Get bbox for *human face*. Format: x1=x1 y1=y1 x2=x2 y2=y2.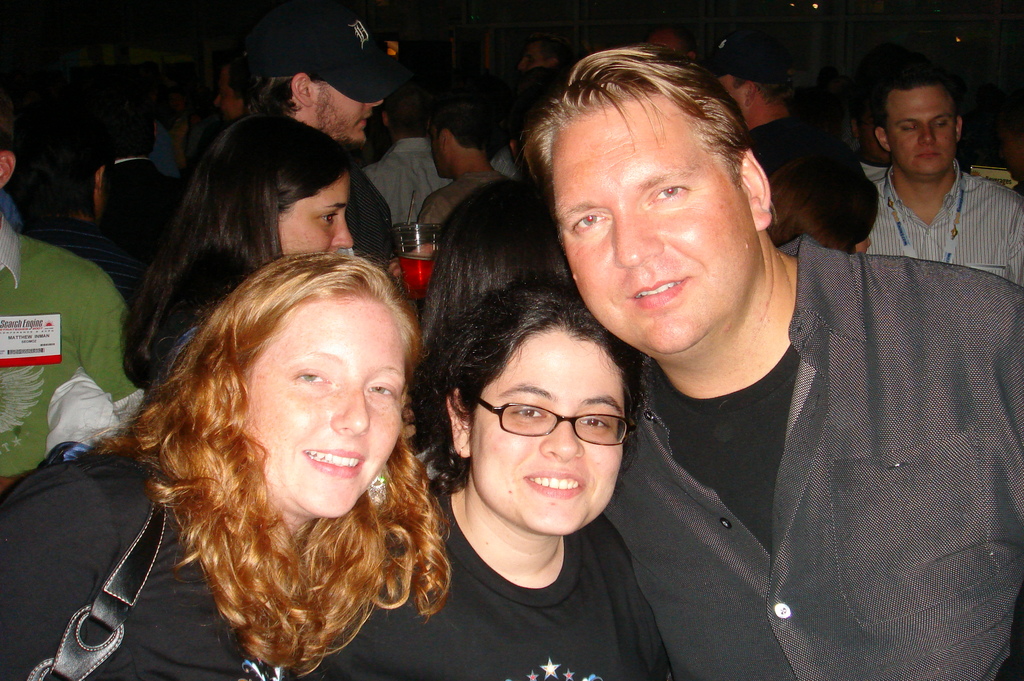
x1=474 y1=320 x2=620 y2=536.
